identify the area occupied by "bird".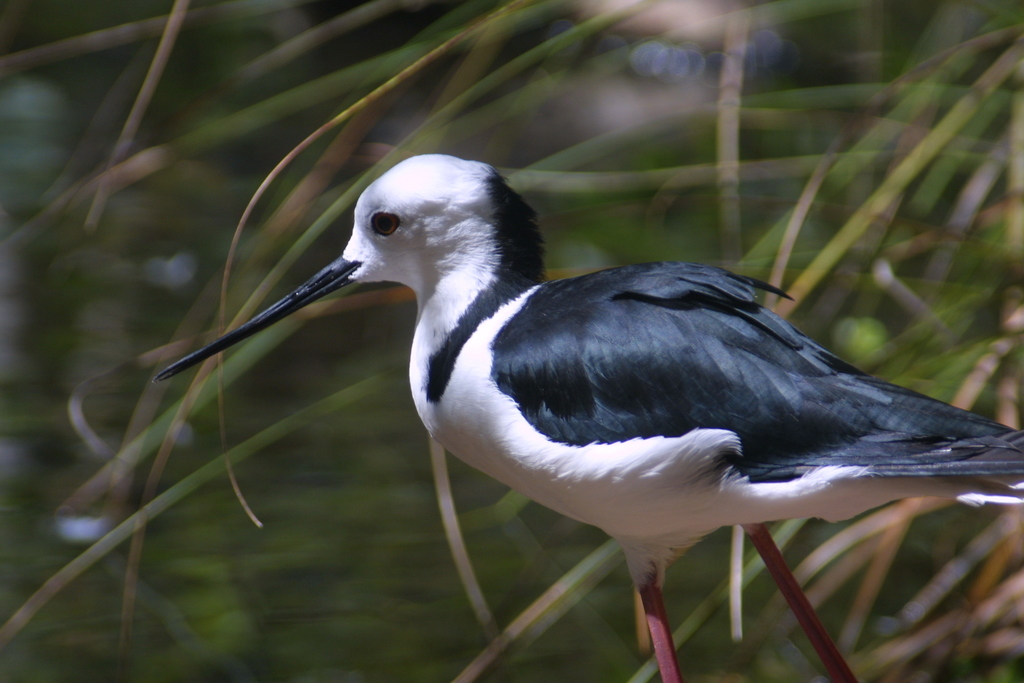
Area: bbox=(175, 152, 1008, 666).
